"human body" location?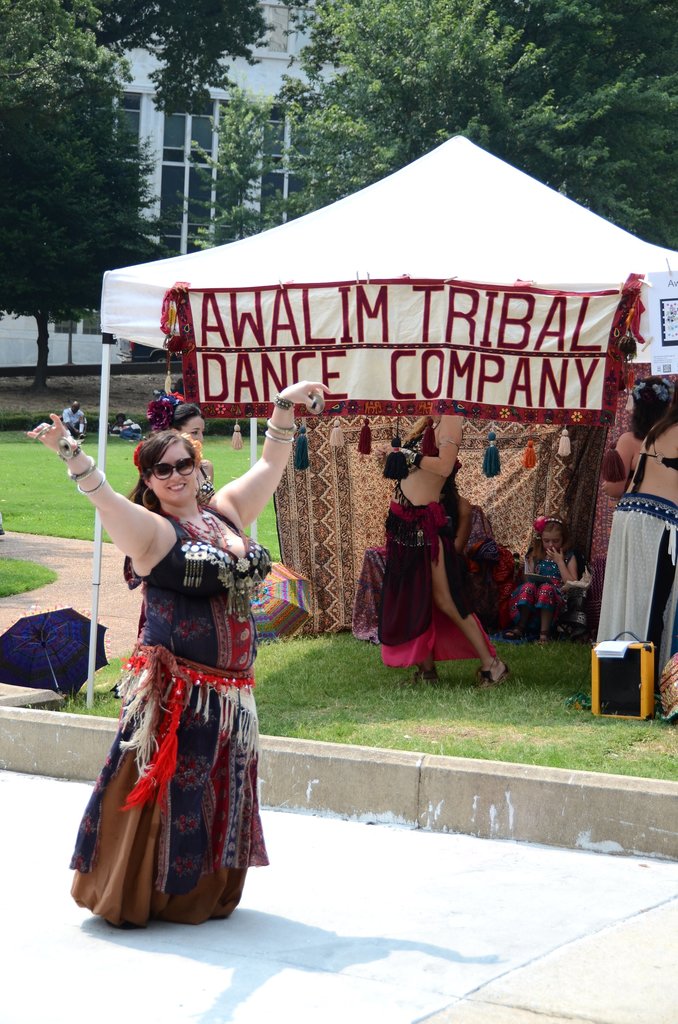
region(507, 544, 580, 640)
